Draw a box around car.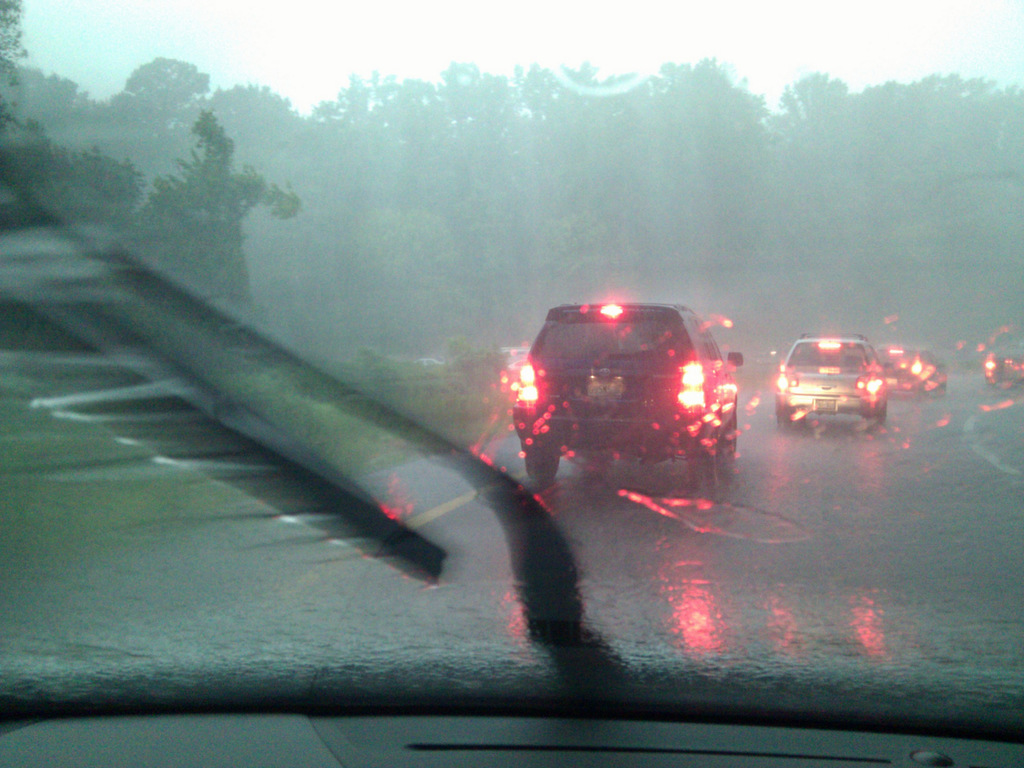
780, 333, 886, 429.
